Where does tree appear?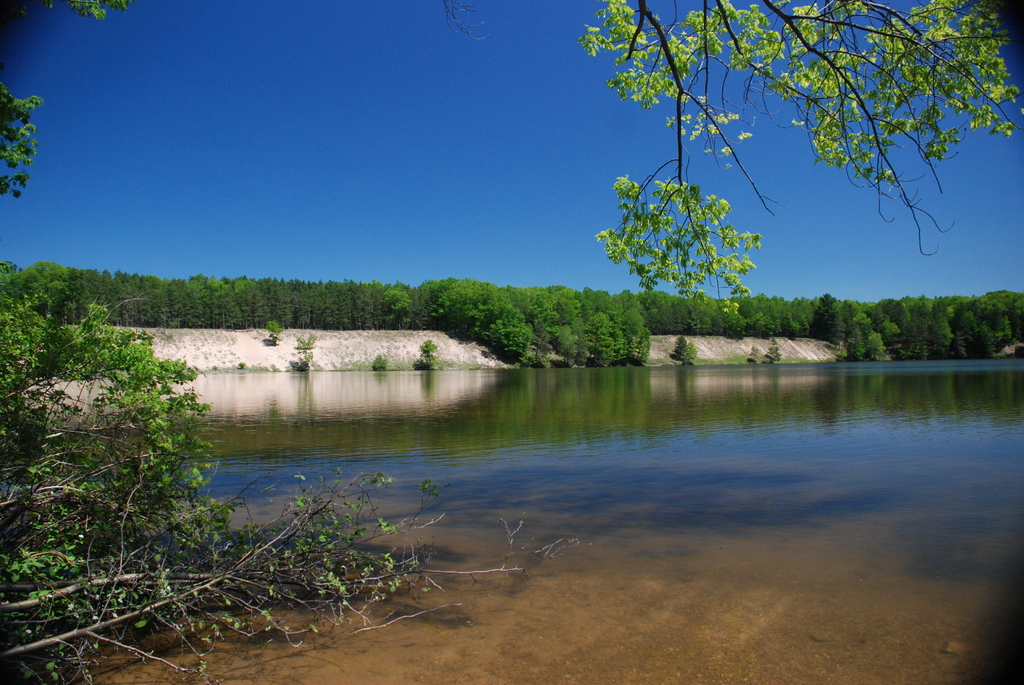
Appears at x1=869, y1=327, x2=884, y2=363.
